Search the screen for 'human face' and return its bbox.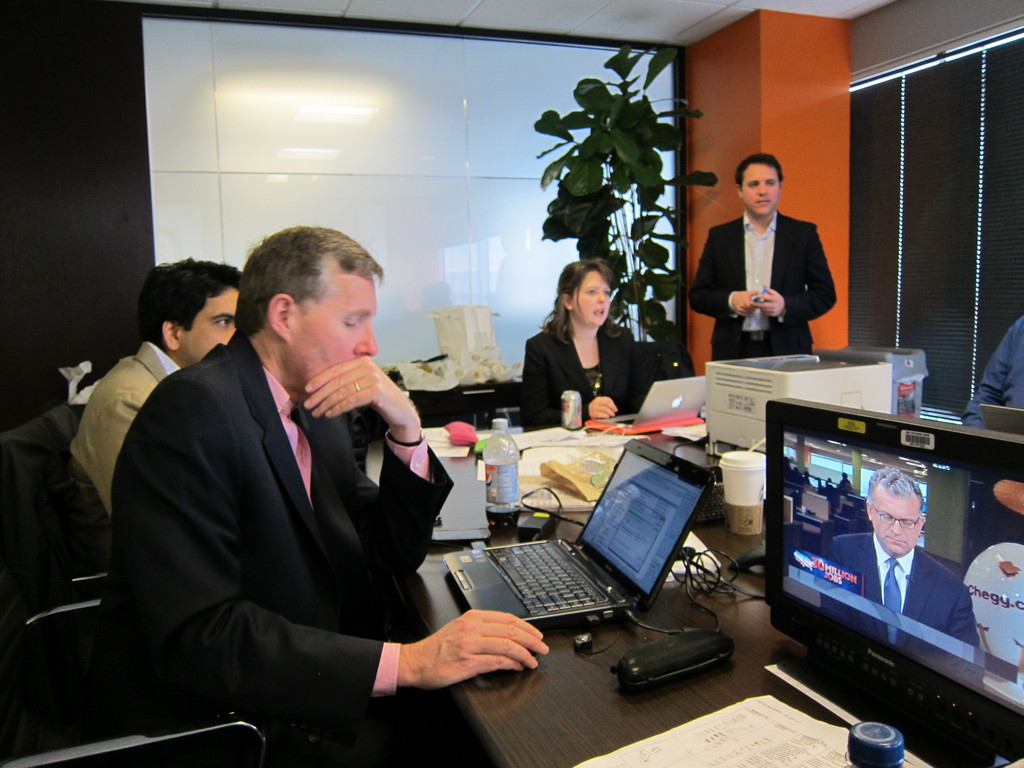
Found: region(180, 286, 234, 362).
